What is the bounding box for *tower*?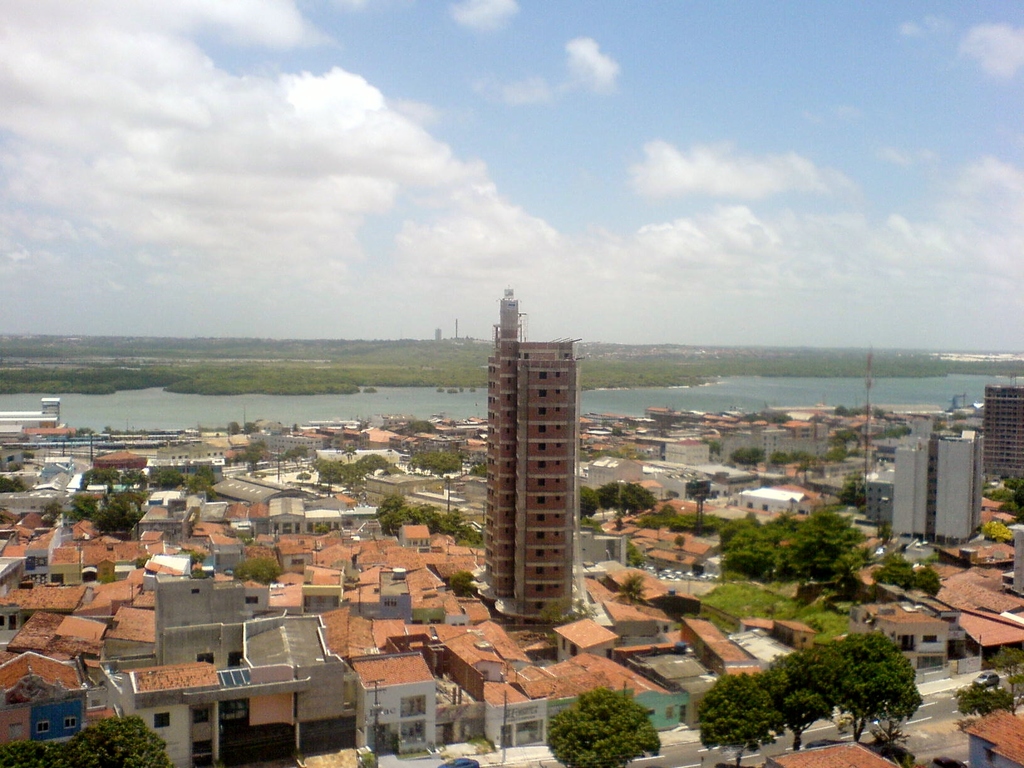
928, 435, 985, 541.
